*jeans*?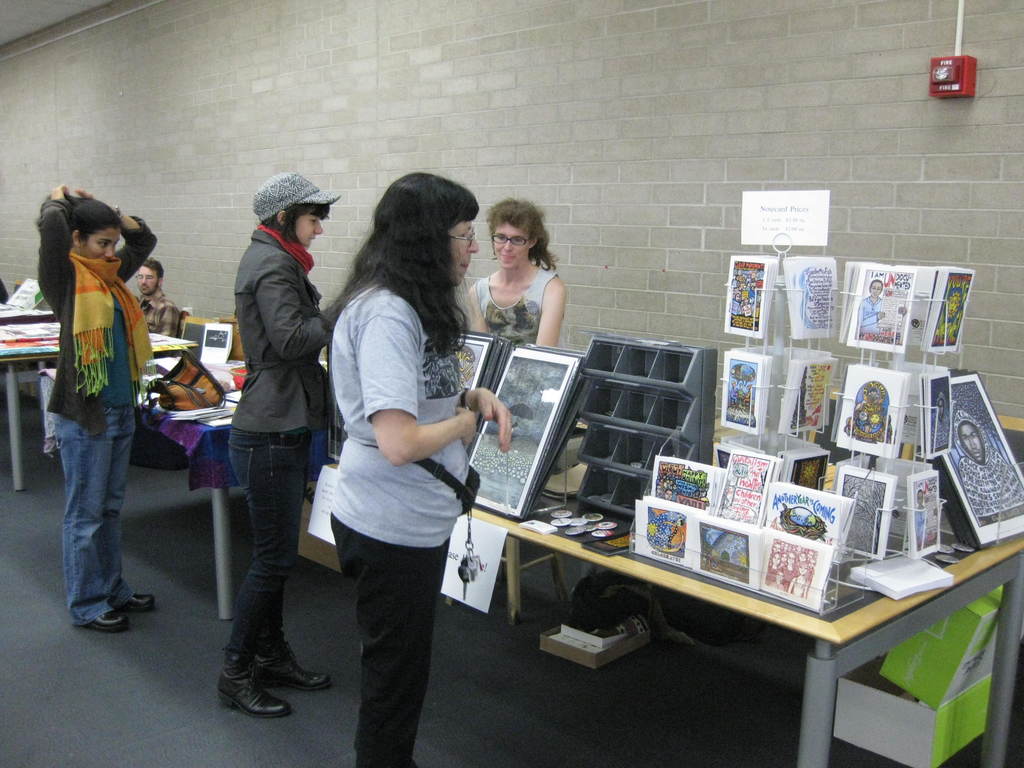
l=228, t=424, r=310, b=680
